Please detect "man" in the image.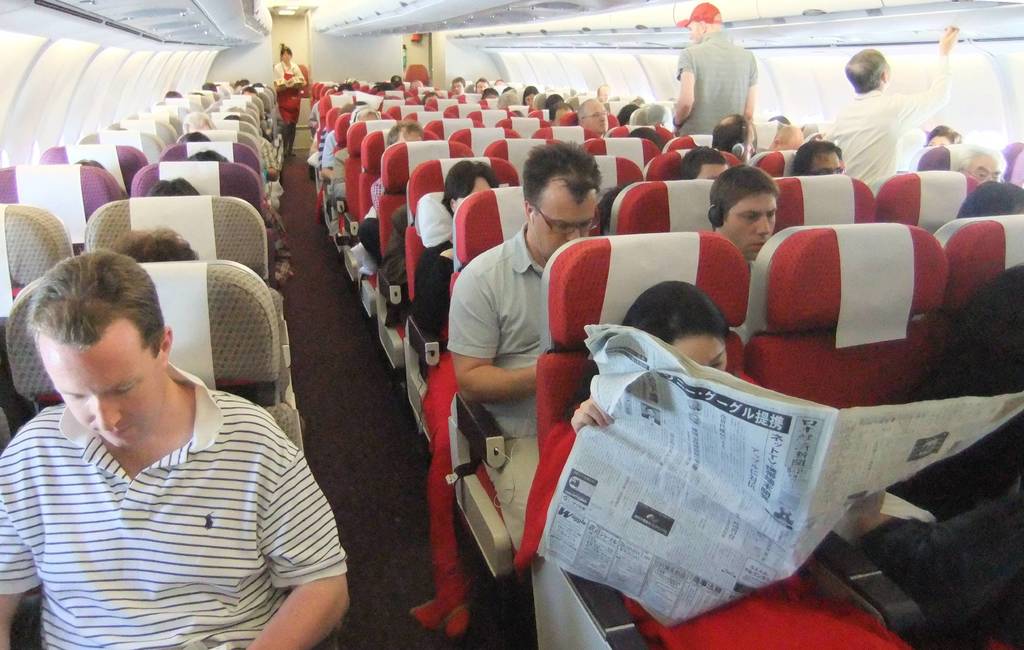
952/141/1012/185.
